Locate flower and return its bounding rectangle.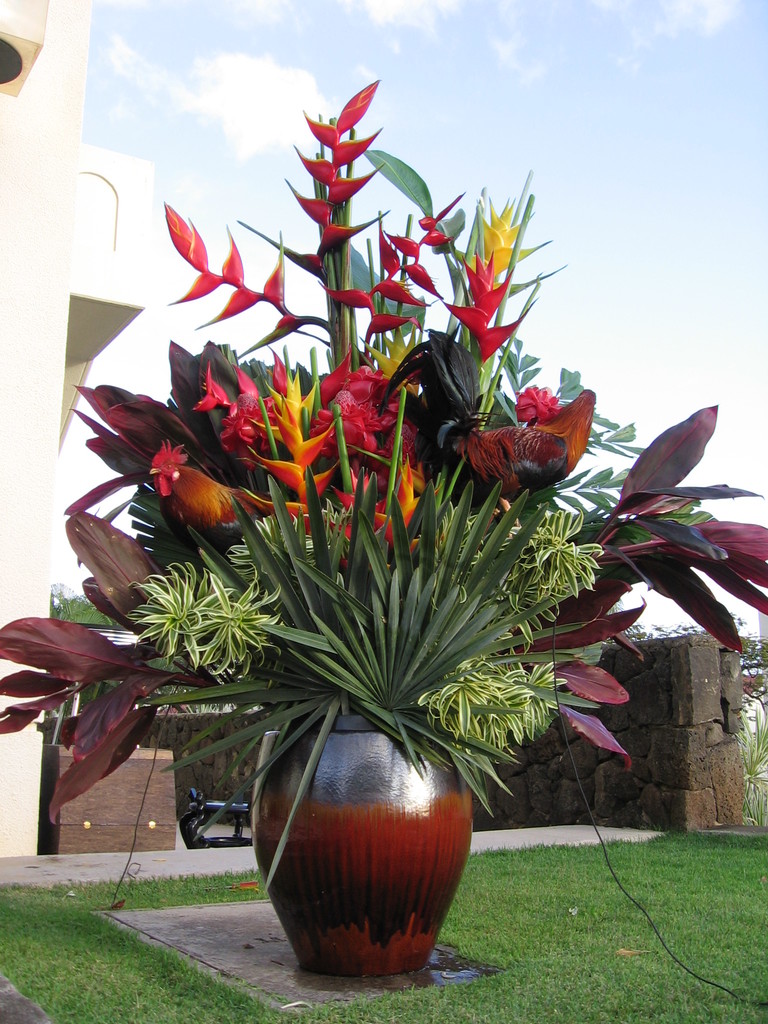
x1=317, y1=189, x2=469, y2=352.
